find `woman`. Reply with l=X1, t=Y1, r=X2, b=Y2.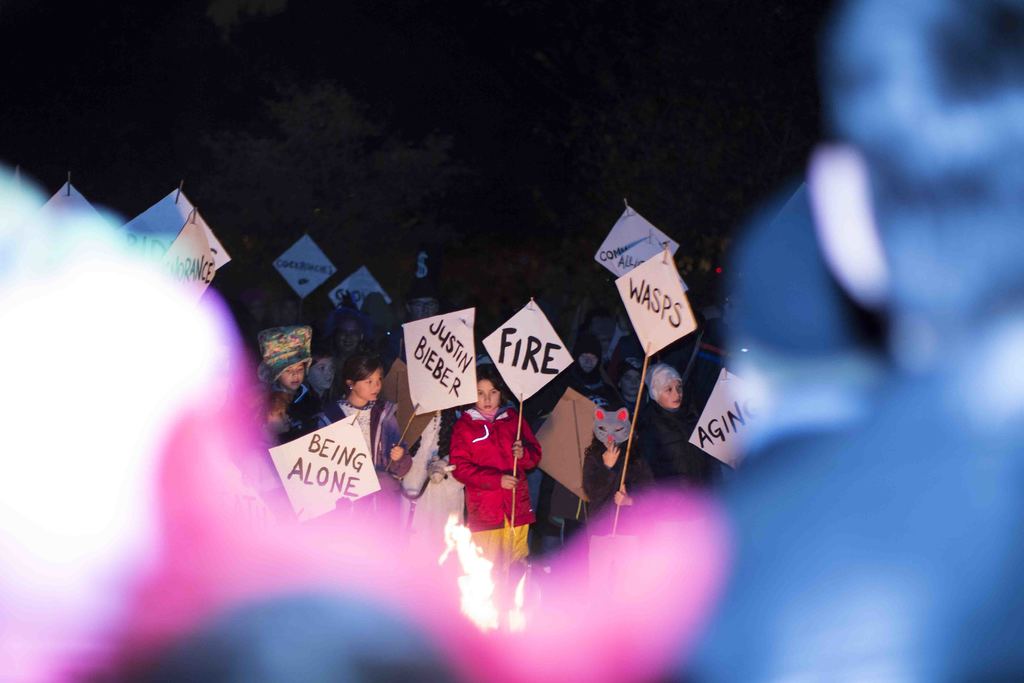
l=433, t=368, r=533, b=562.
